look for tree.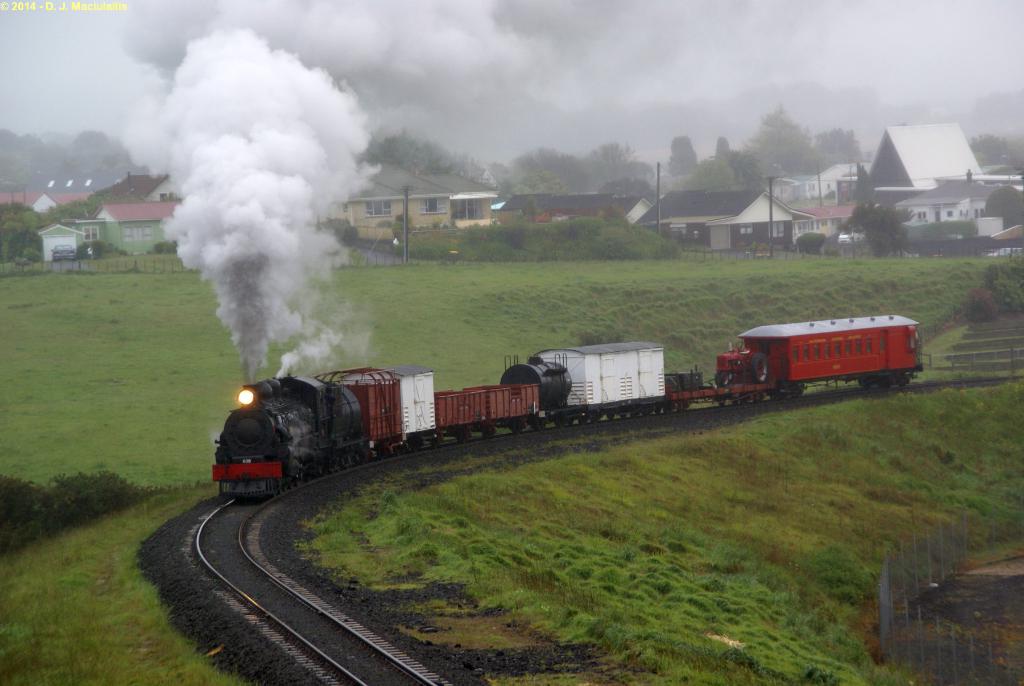
Found: rect(150, 236, 182, 254).
